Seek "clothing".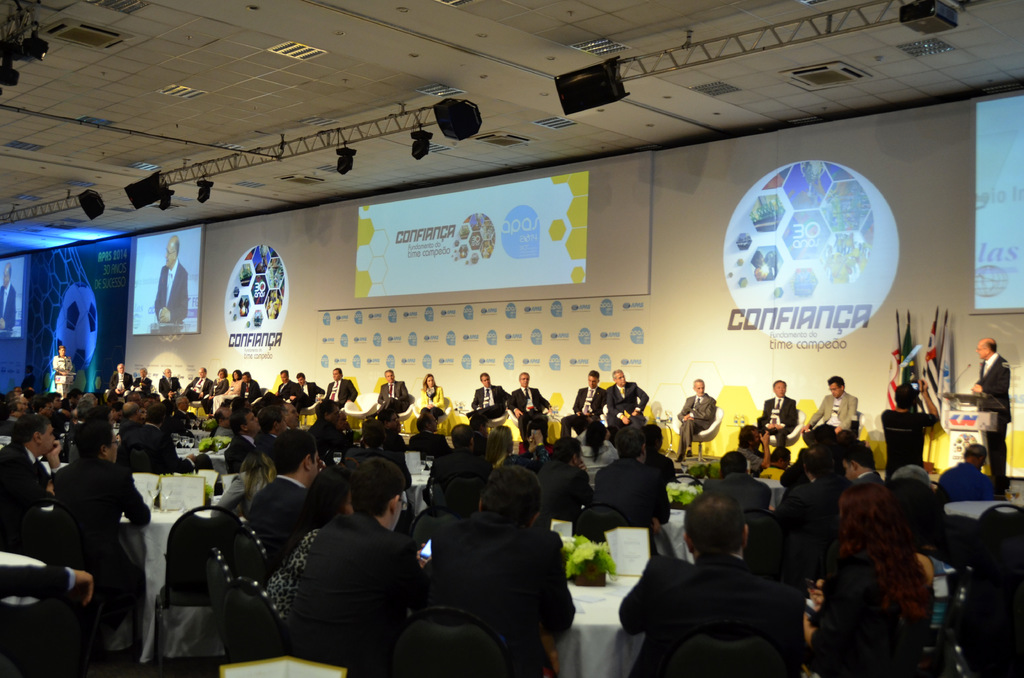
x1=305, y1=376, x2=359, y2=422.
